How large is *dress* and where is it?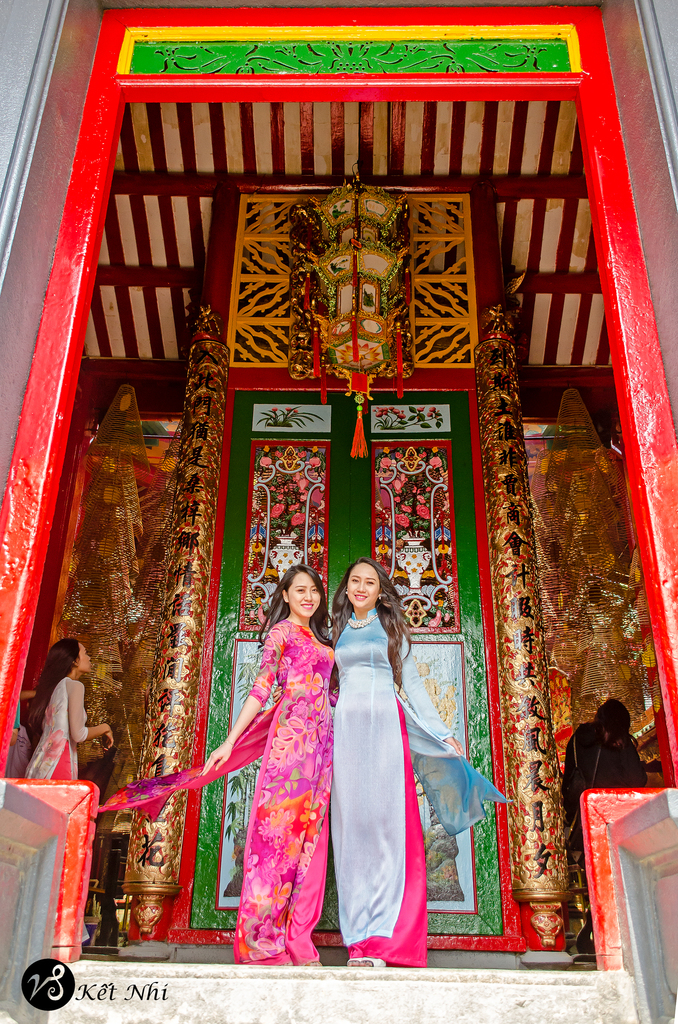
Bounding box: [335, 601, 513, 968].
